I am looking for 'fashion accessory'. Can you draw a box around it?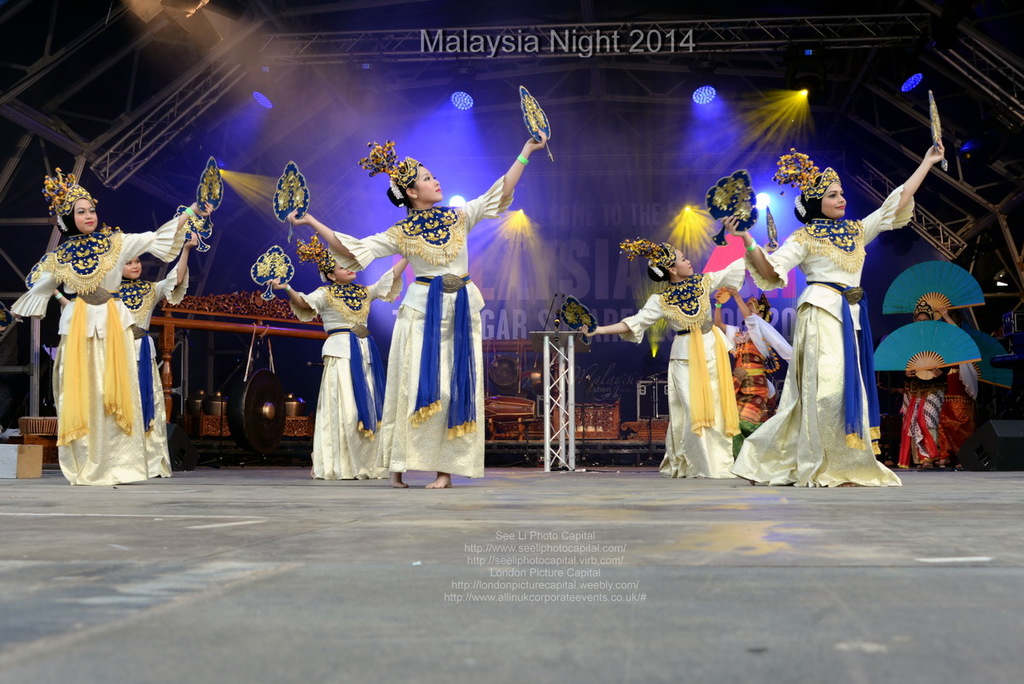
Sure, the bounding box is (left=330, top=277, right=338, bottom=282).
